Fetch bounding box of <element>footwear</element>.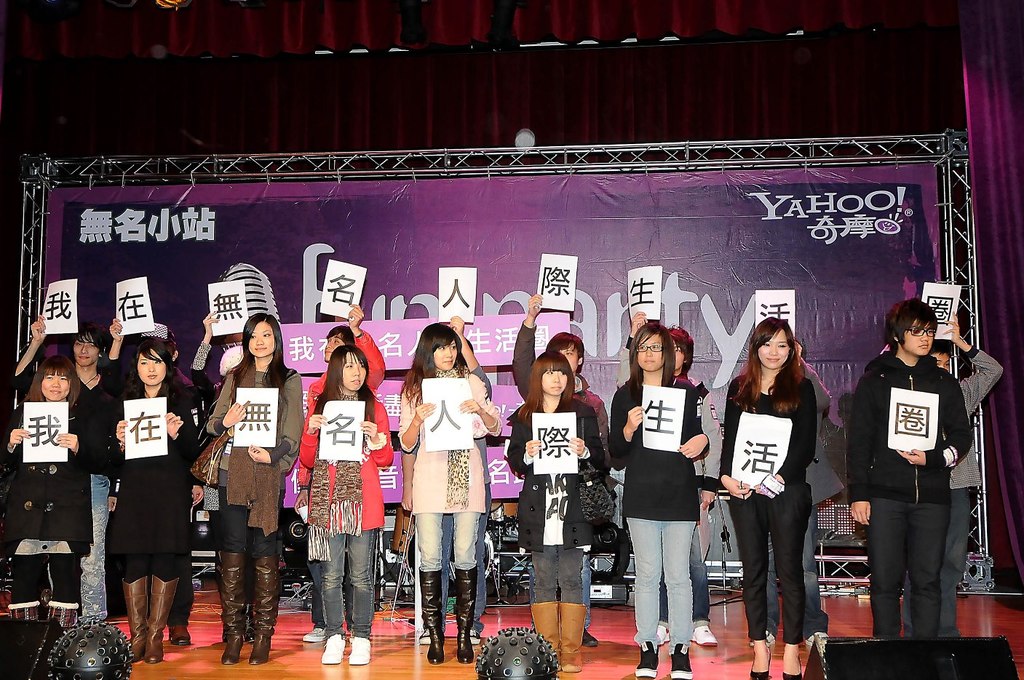
Bbox: (253, 566, 279, 665).
